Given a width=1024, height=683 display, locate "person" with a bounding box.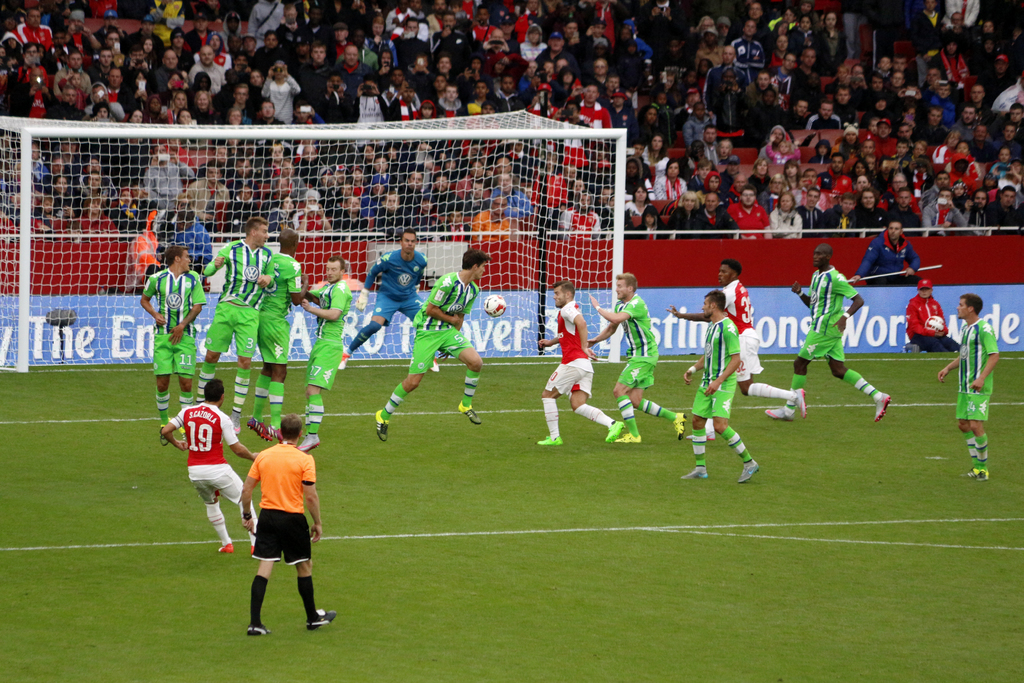
Located: rect(198, 217, 273, 431).
